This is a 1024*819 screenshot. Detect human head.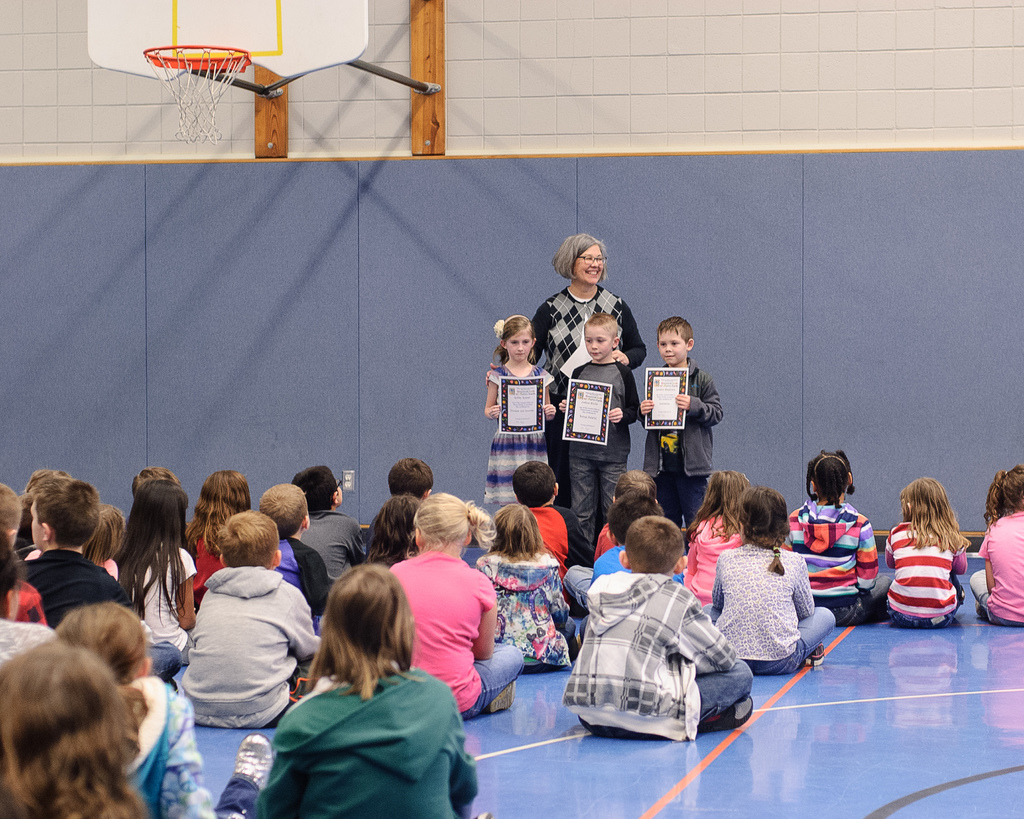
crop(201, 472, 247, 509).
